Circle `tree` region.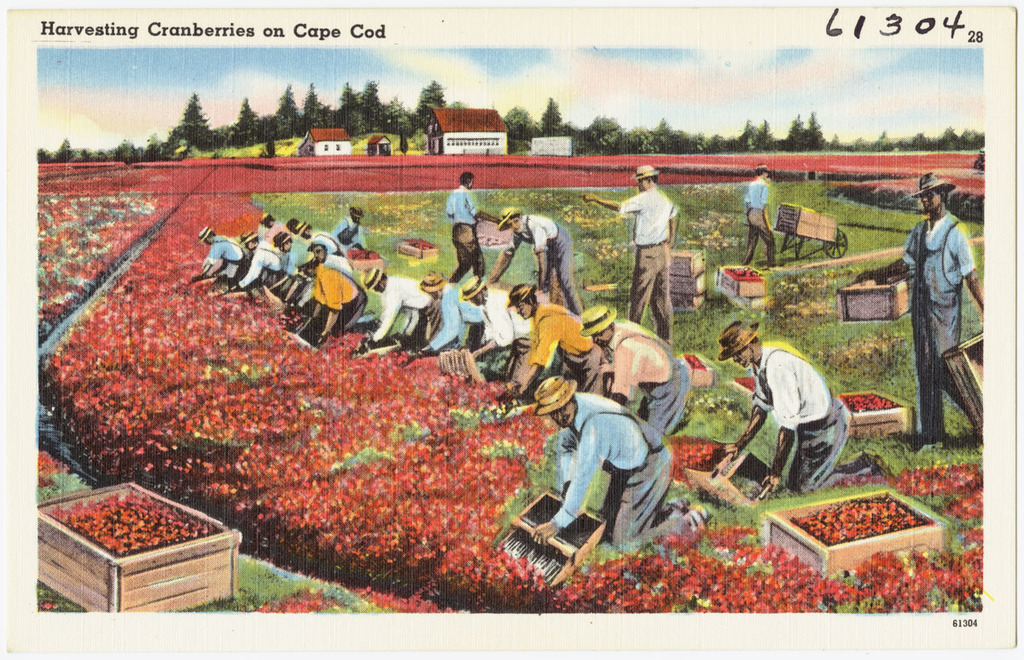
Region: bbox(266, 73, 307, 142).
